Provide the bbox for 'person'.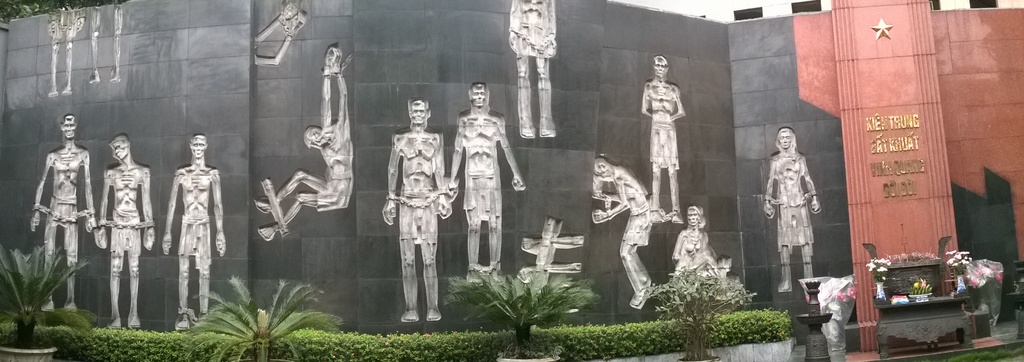
select_region(249, 45, 358, 242).
